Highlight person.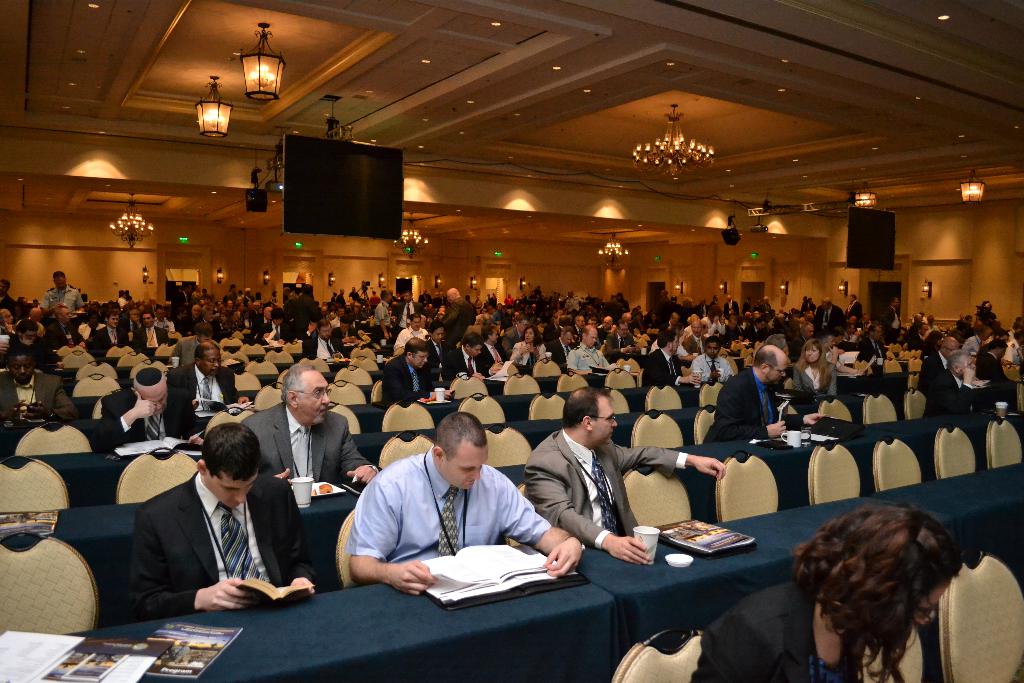
Highlighted region: 666 313 682 323.
